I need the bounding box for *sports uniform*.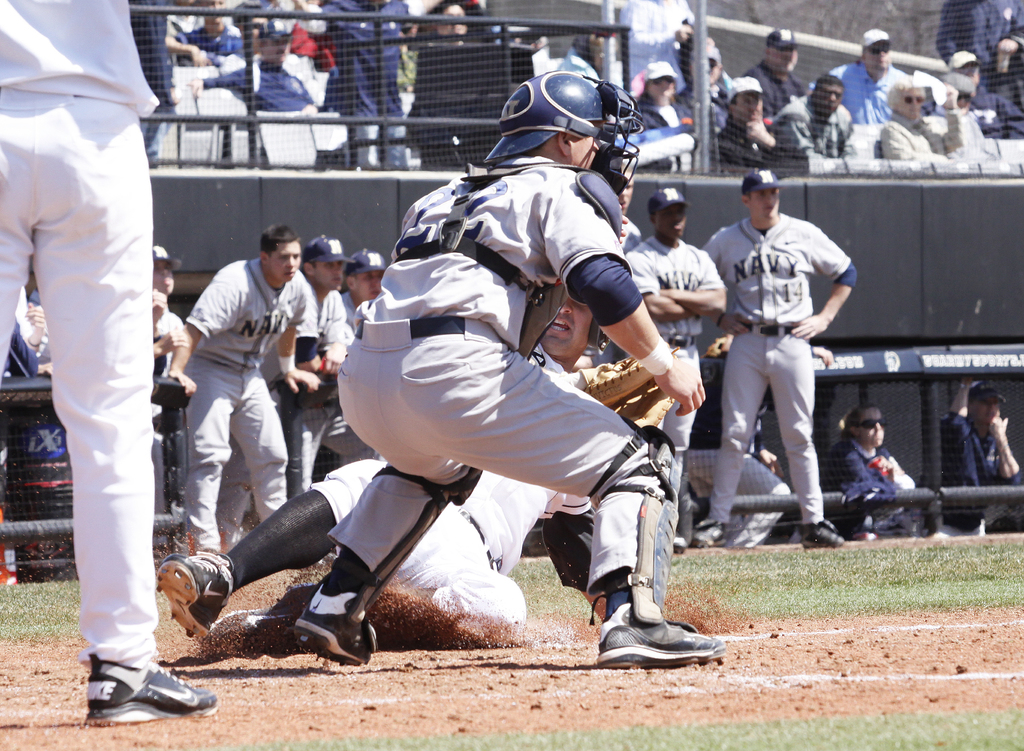
Here it is: bbox(189, 258, 286, 555).
